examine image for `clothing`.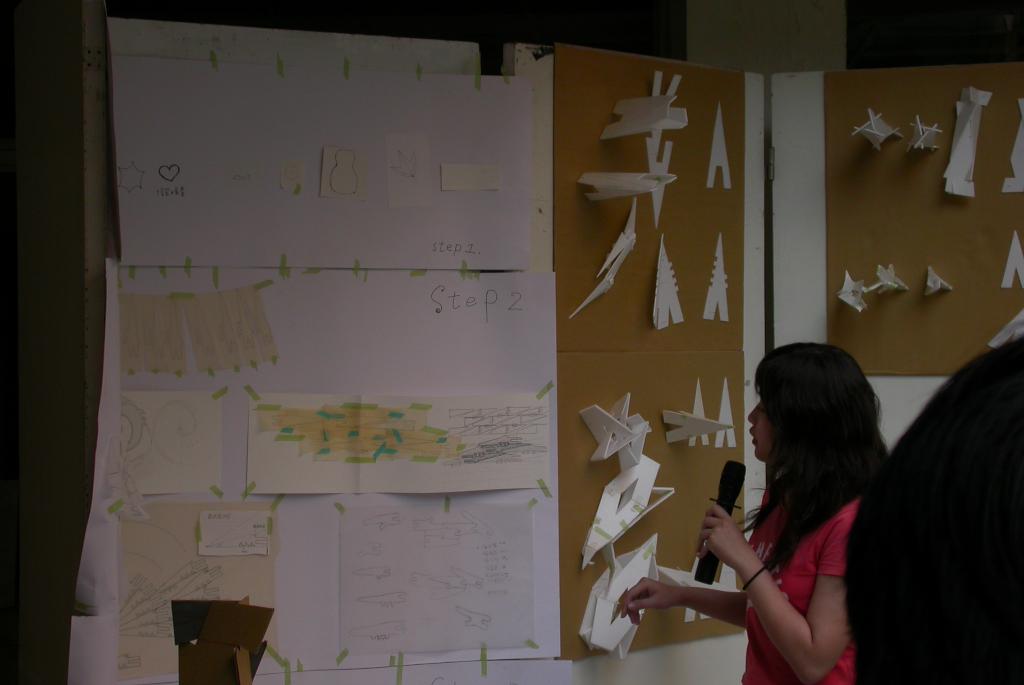
Examination result: <bbox>740, 494, 859, 684</bbox>.
